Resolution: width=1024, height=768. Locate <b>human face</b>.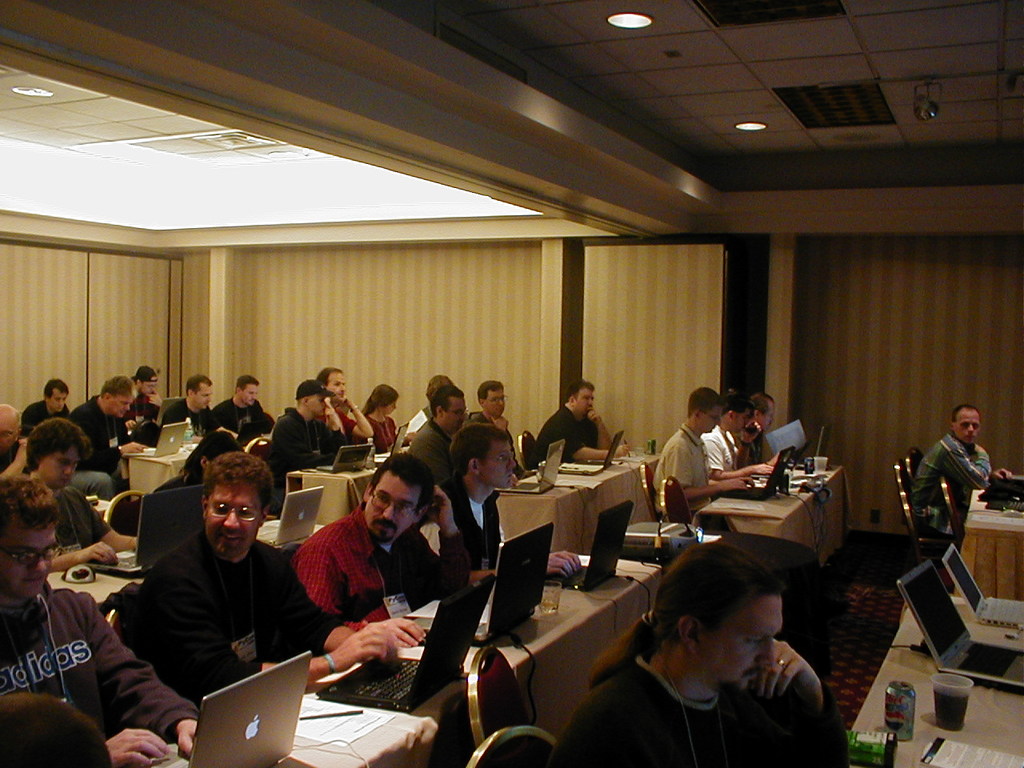
box=[761, 402, 776, 430].
